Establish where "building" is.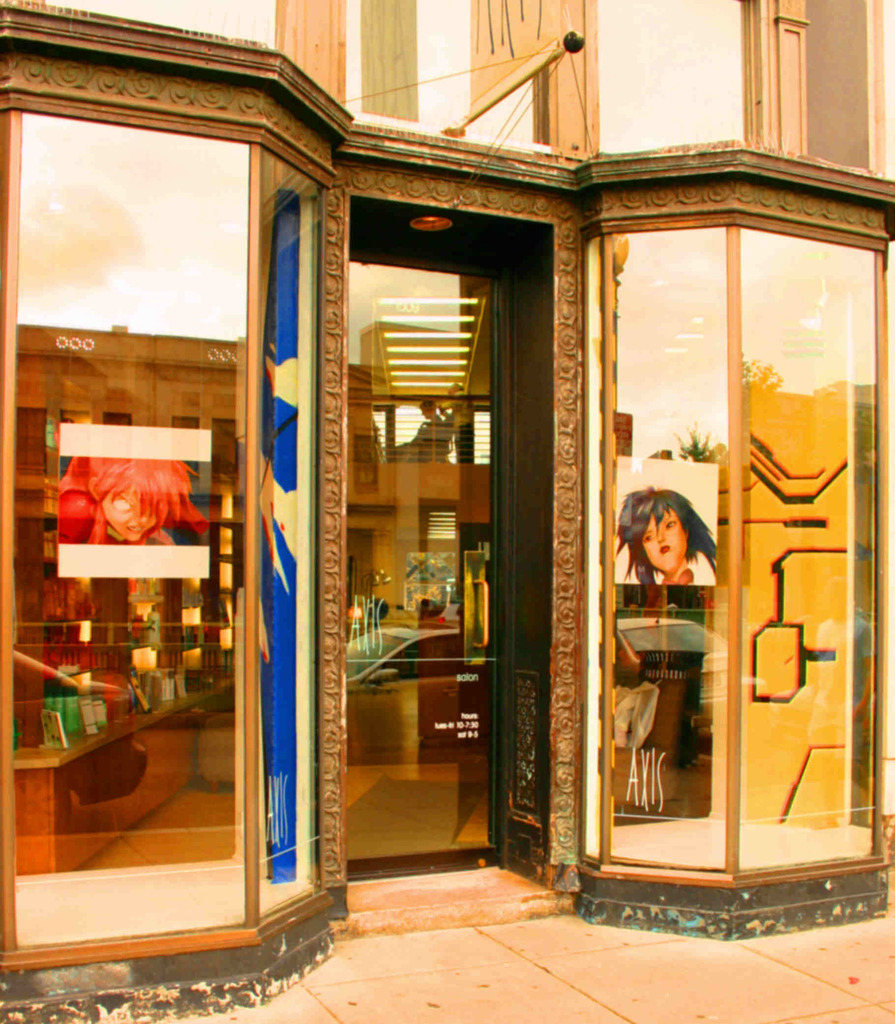
Established at <region>0, 0, 894, 1023</region>.
